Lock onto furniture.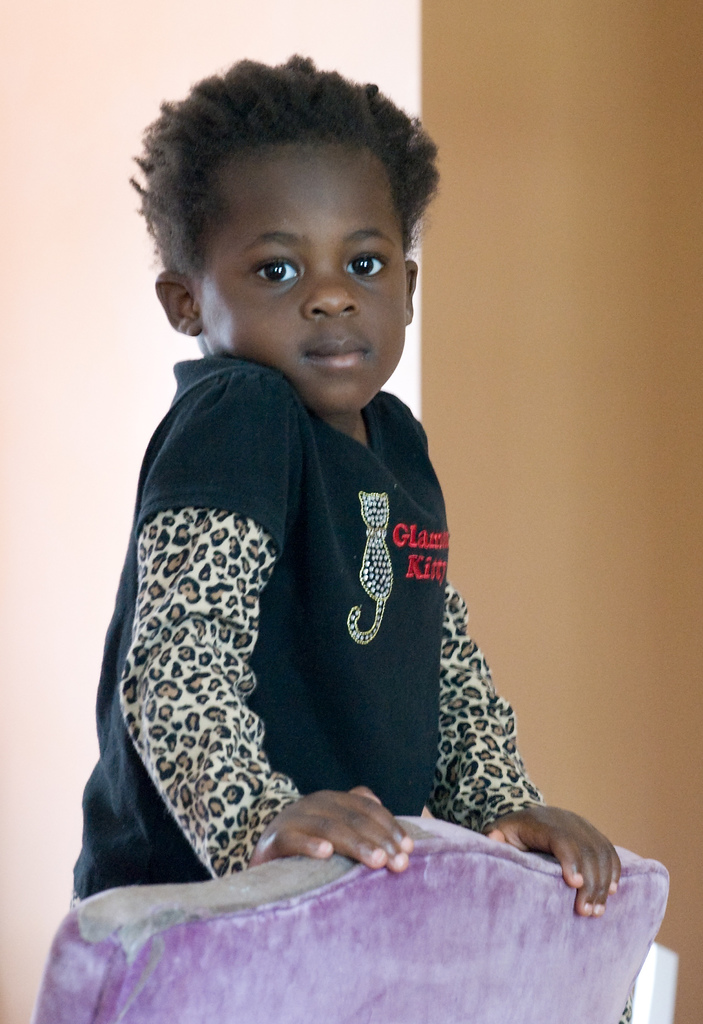
Locked: locate(28, 810, 679, 1023).
